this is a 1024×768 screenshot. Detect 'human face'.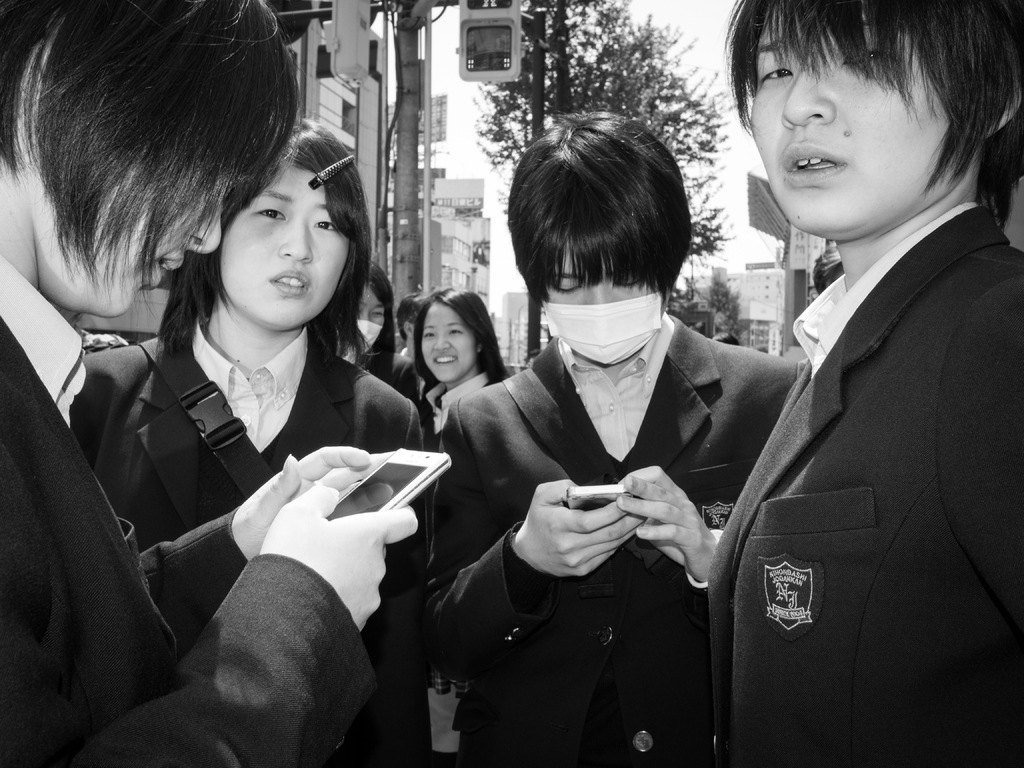
box=[418, 298, 471, 381].
